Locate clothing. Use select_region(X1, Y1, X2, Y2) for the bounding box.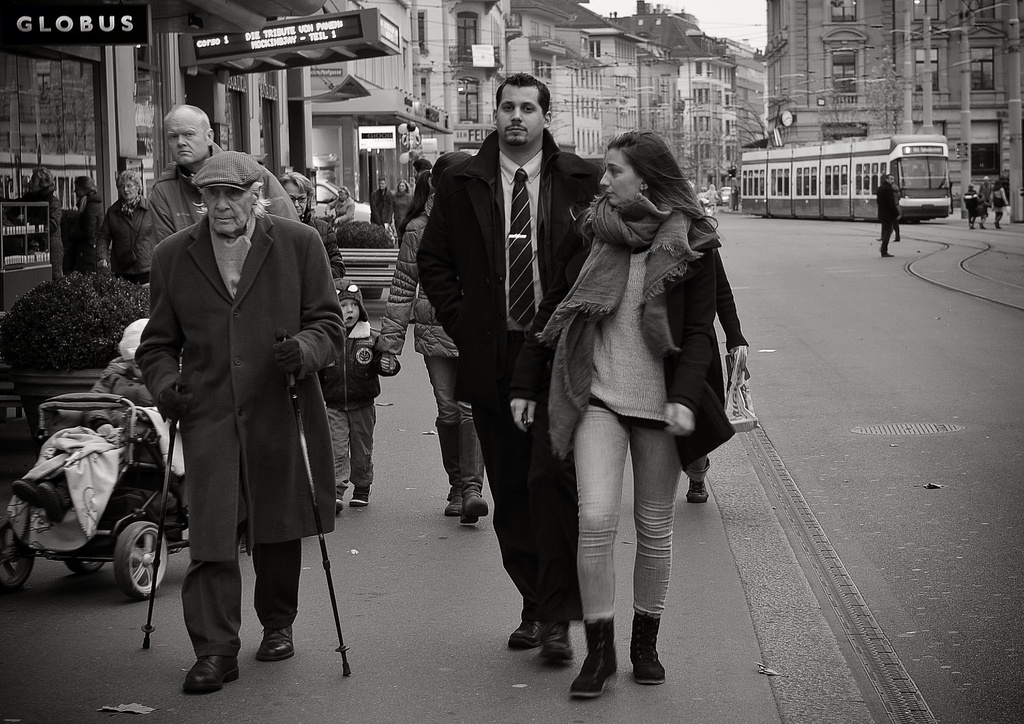
select_region(344, 197, 351, 229).
